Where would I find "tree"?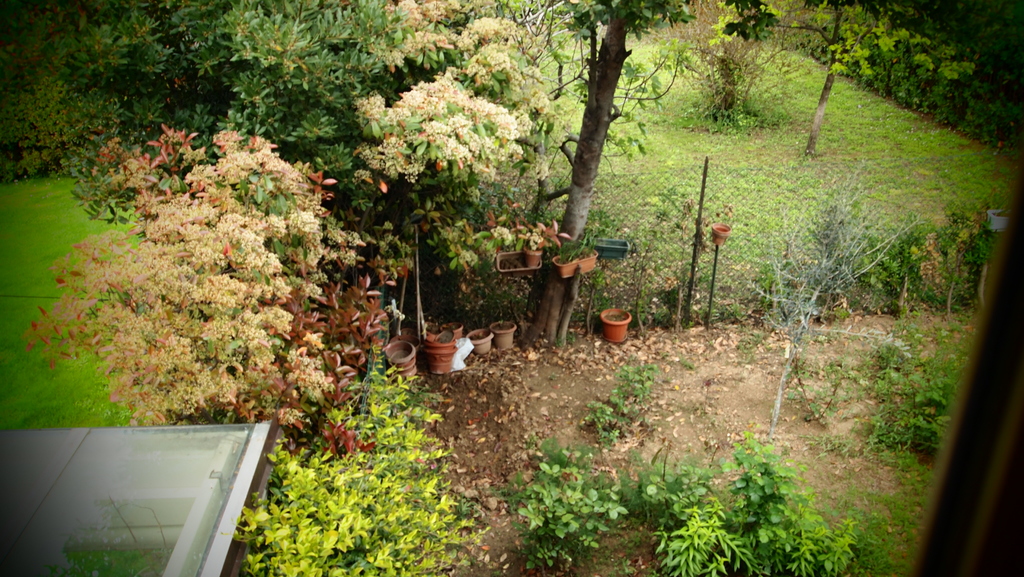
At (x1=515, y1=0, x2=703, y2=348).
